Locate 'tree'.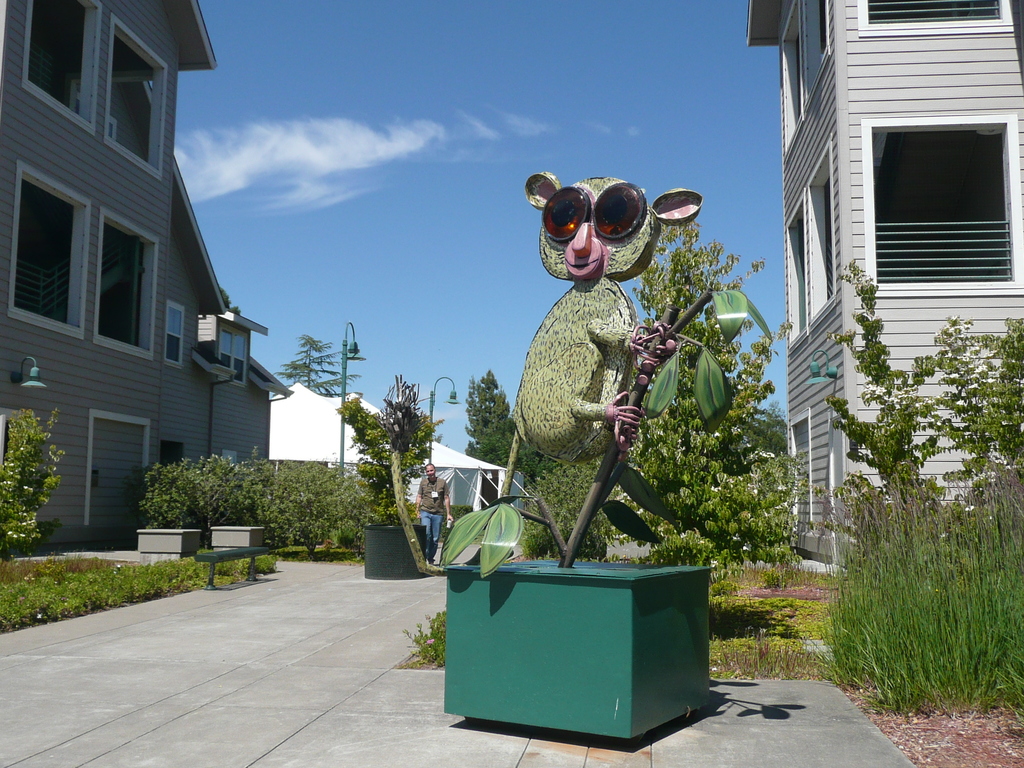
Bounding box: x1=456, y1=362, x2=534, y2=461.
